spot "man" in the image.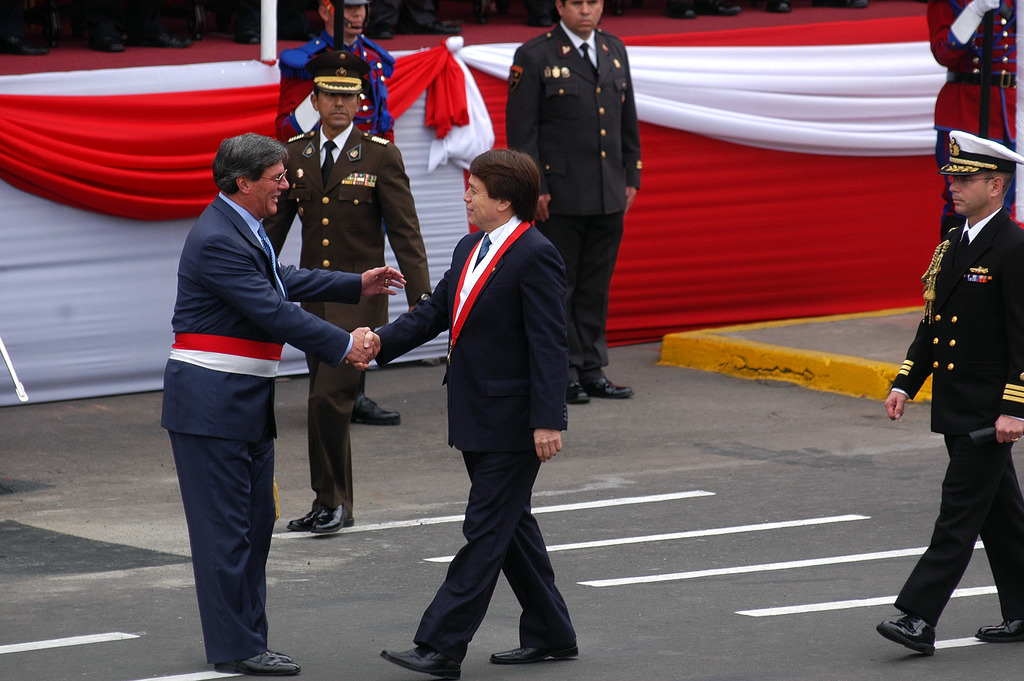
"man" found at detection(877, 132, 1023, 657).
